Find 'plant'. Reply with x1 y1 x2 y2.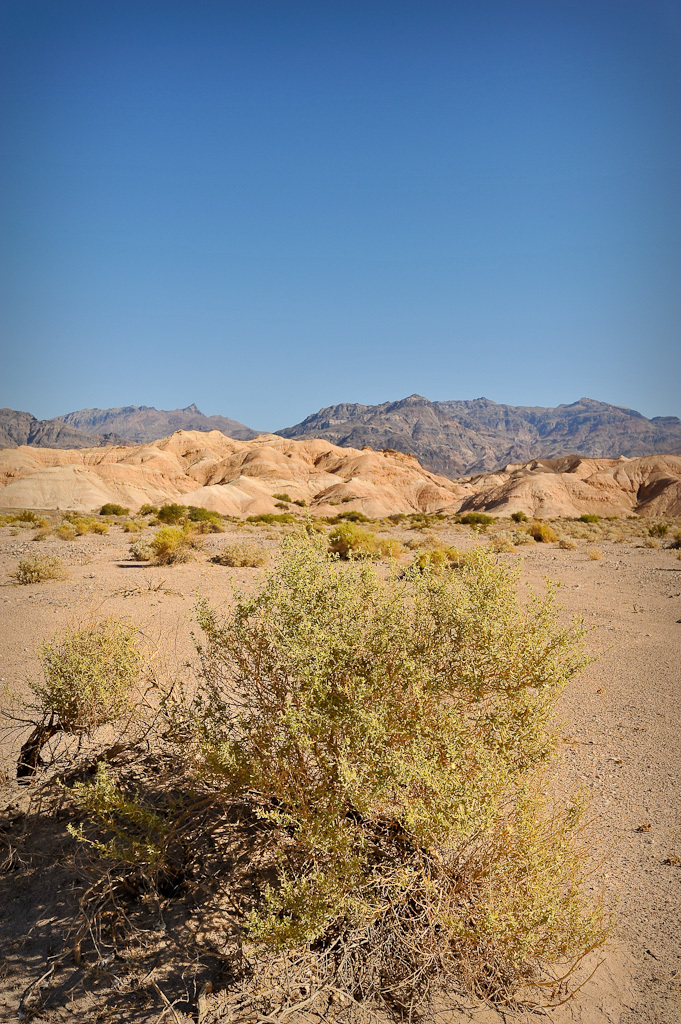
448 508 501 524.
